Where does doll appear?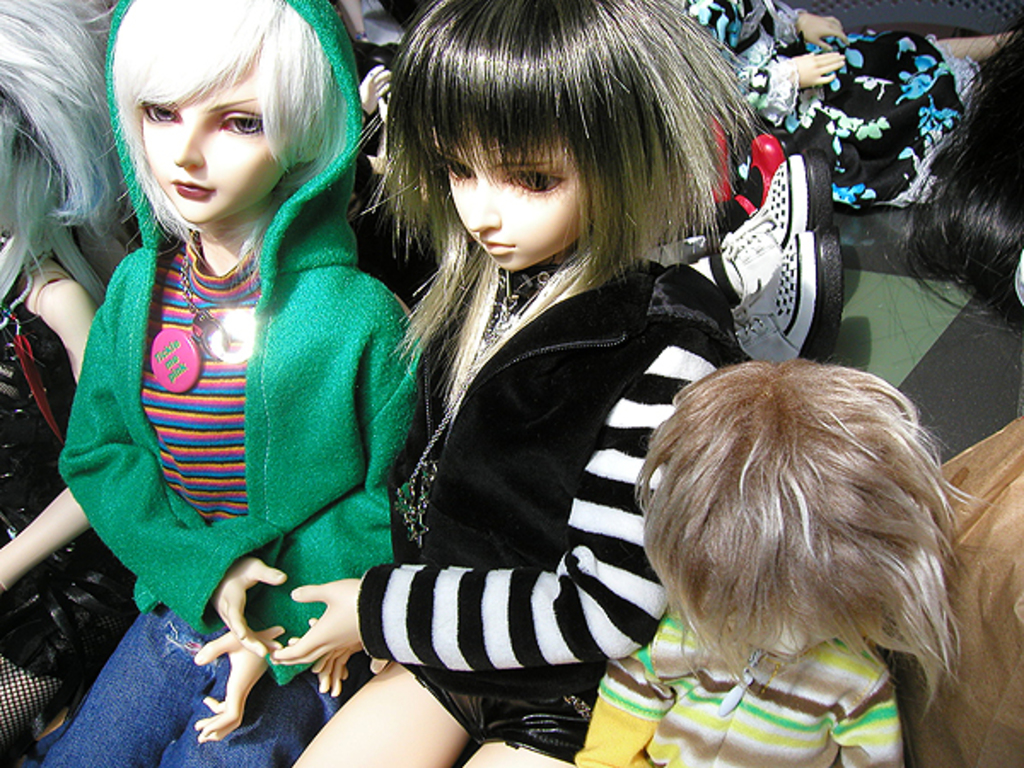
Appears at left=49, top=0, right=428, bottom=626.
